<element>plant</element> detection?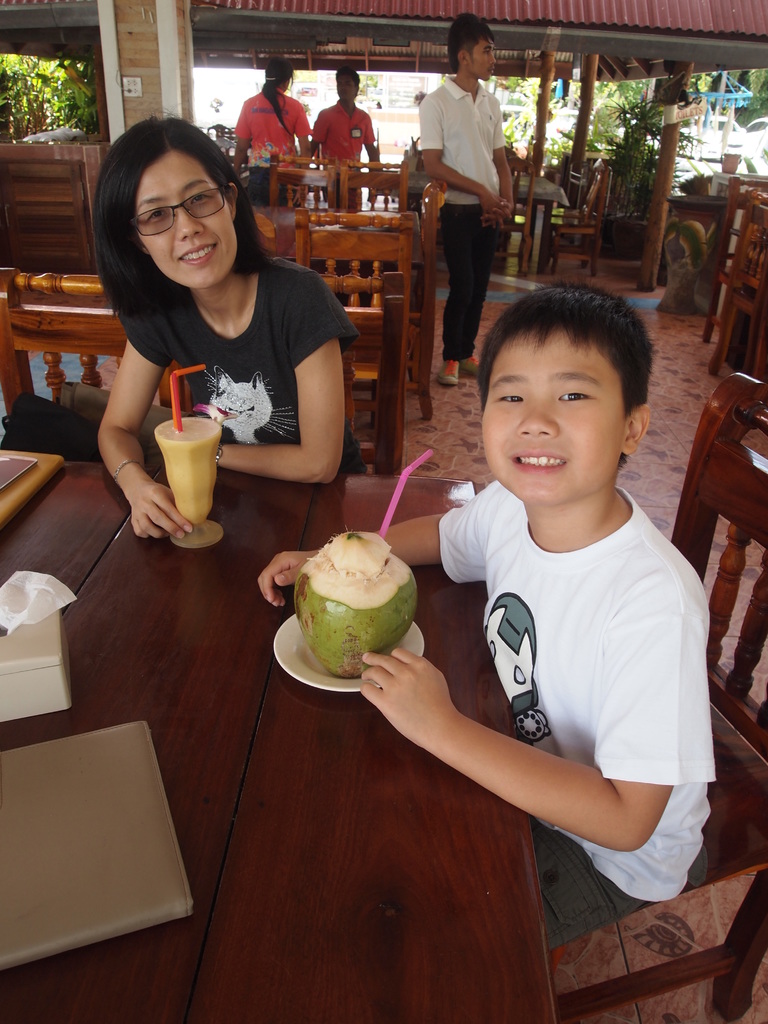
locate(0, 48, 105, 145)
